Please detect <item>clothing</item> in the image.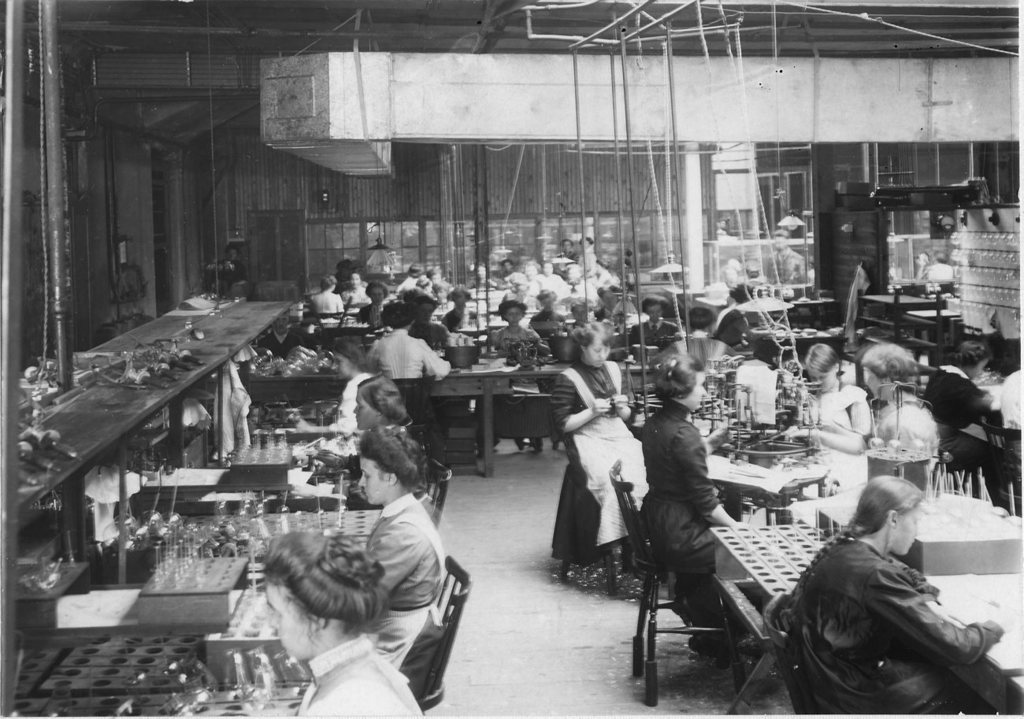
locate(349, 282, 373, 299).
